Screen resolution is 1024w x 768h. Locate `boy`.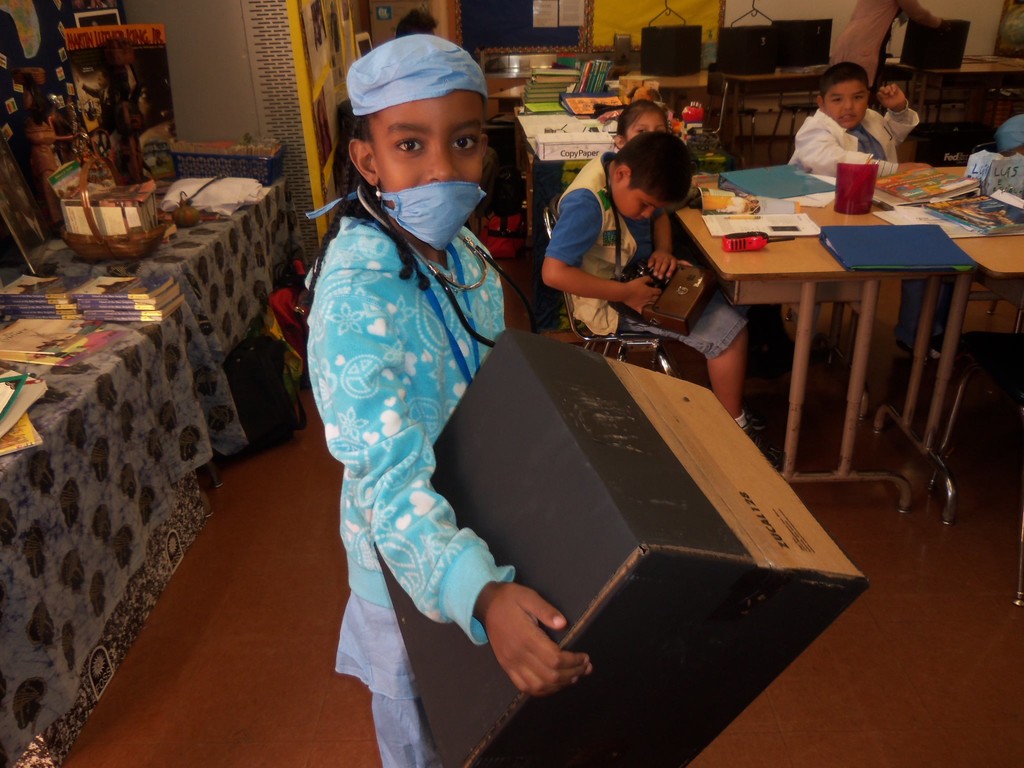
(783,61,935,182).
